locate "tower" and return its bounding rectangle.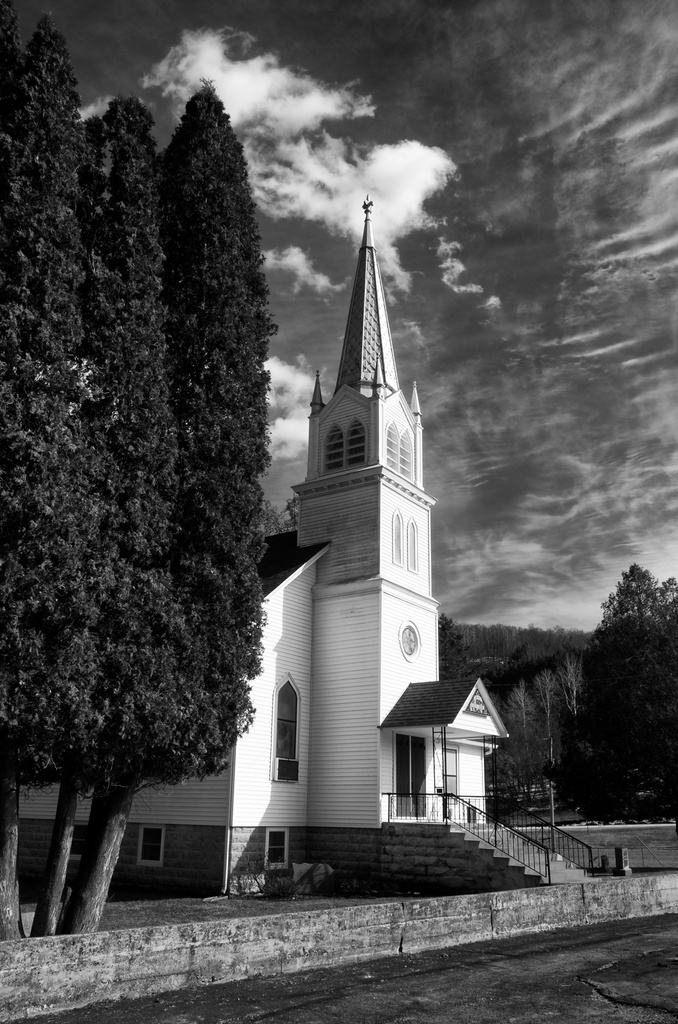
(253,159,465,830).
